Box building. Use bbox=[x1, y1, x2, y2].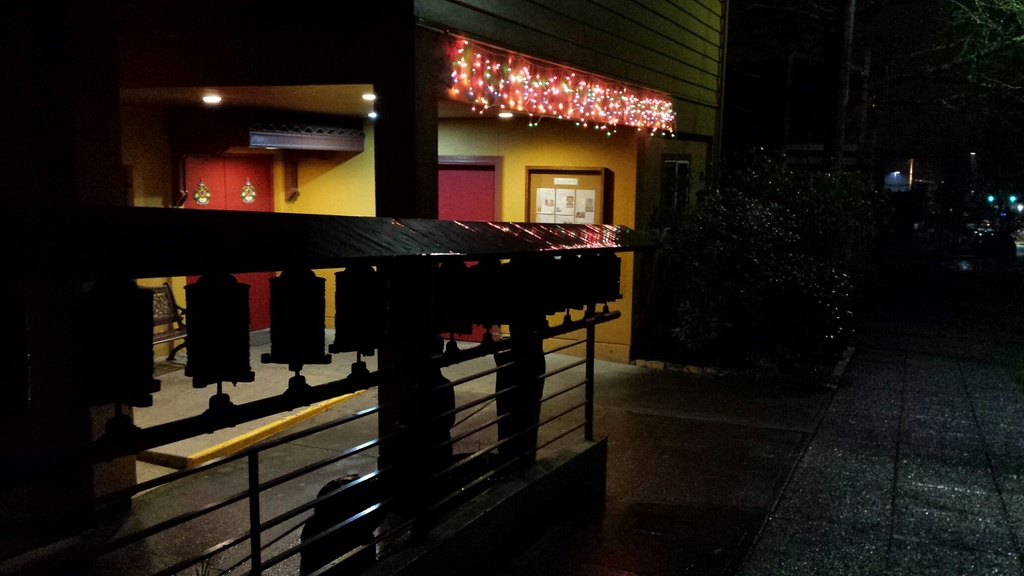
bbox=[0, 0, 722, 575].
